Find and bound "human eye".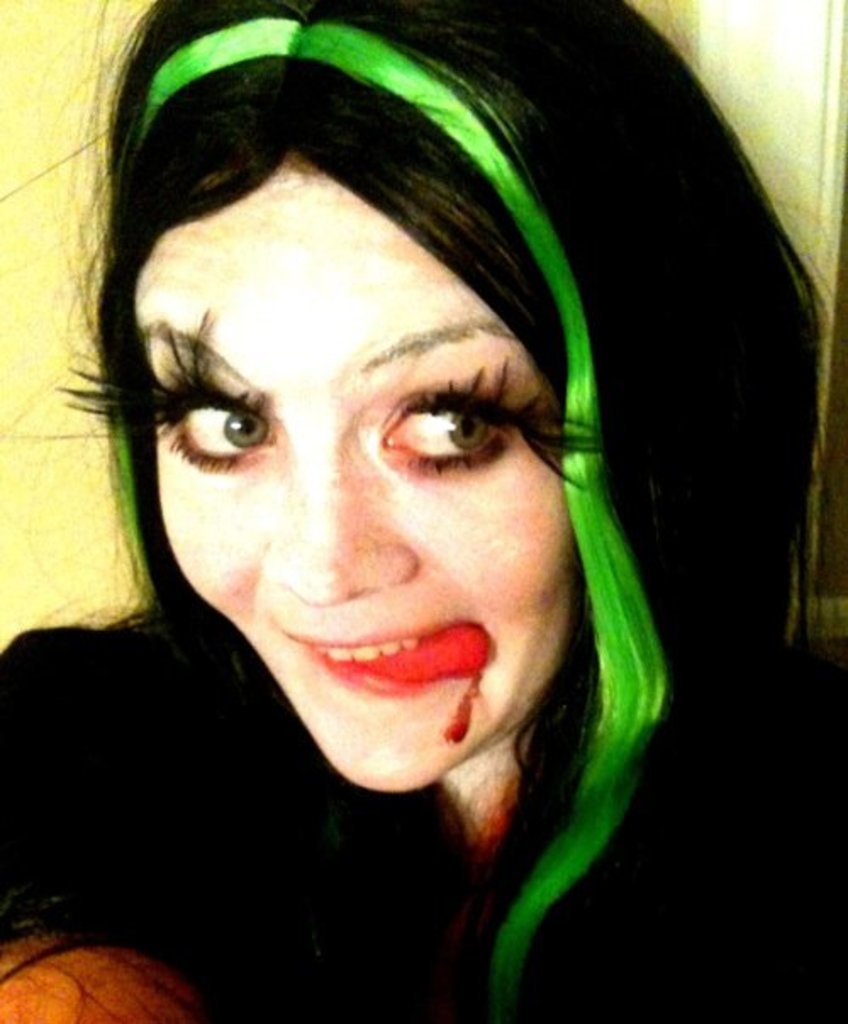
Bound: 373, 368, 529, 481.
